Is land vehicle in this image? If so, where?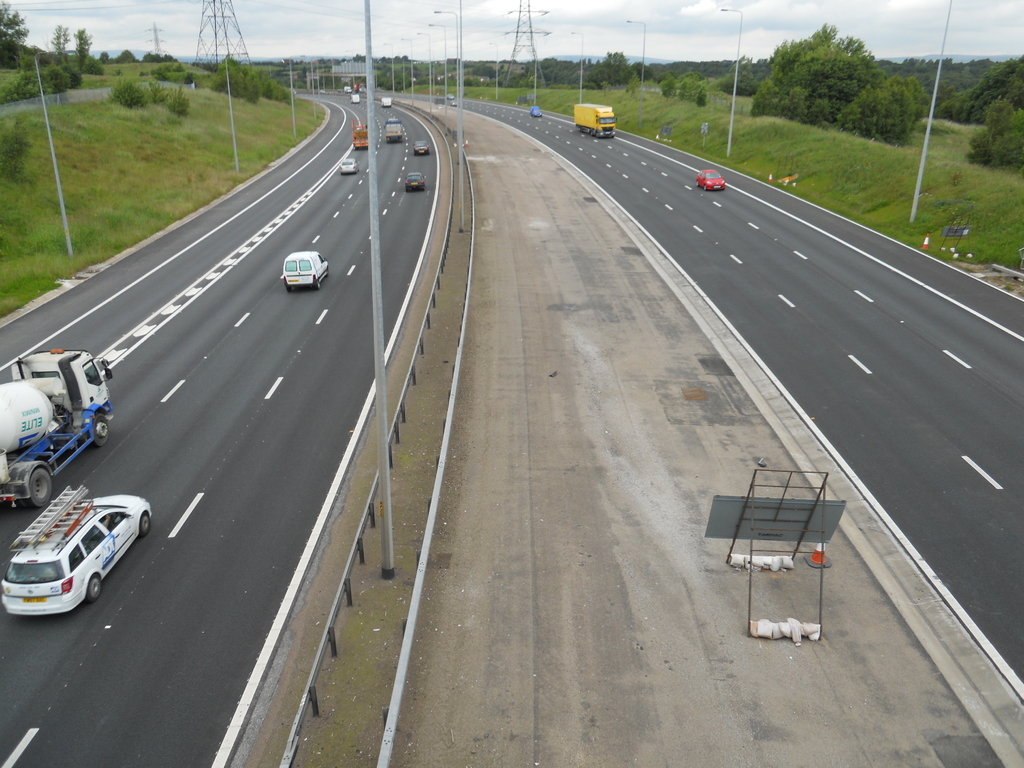
Yes, at pyautogui.locateOnScreen(11, 346, 115, 481).
